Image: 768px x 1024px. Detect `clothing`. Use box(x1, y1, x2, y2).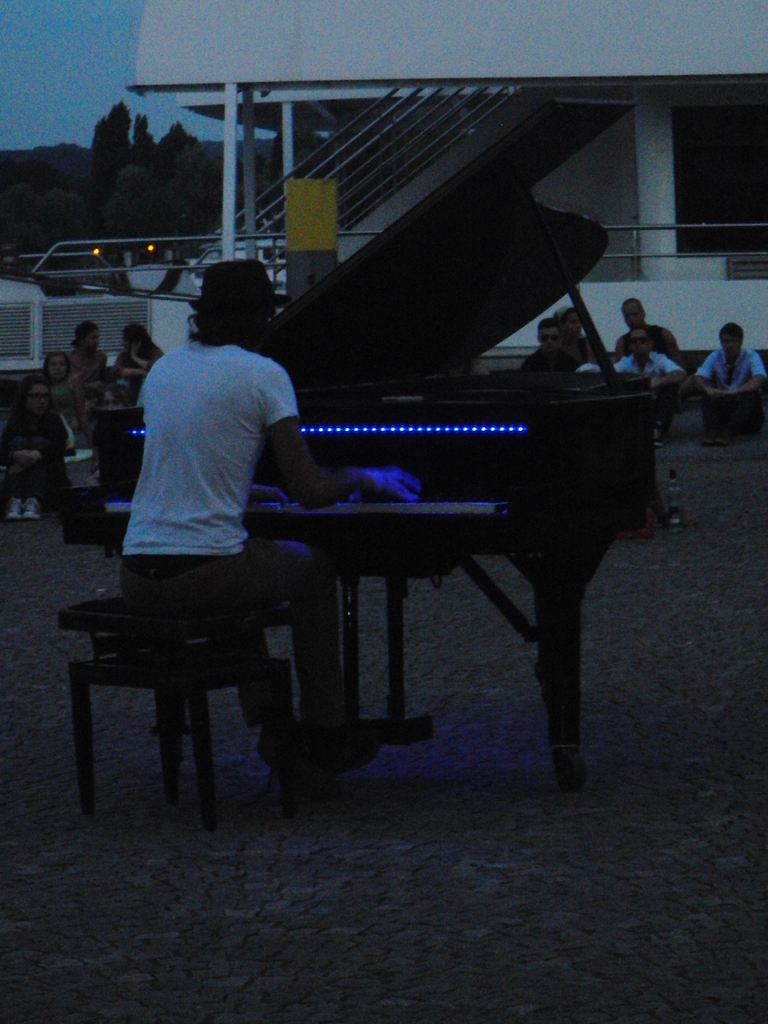
box(612, 347, 675, 377).
